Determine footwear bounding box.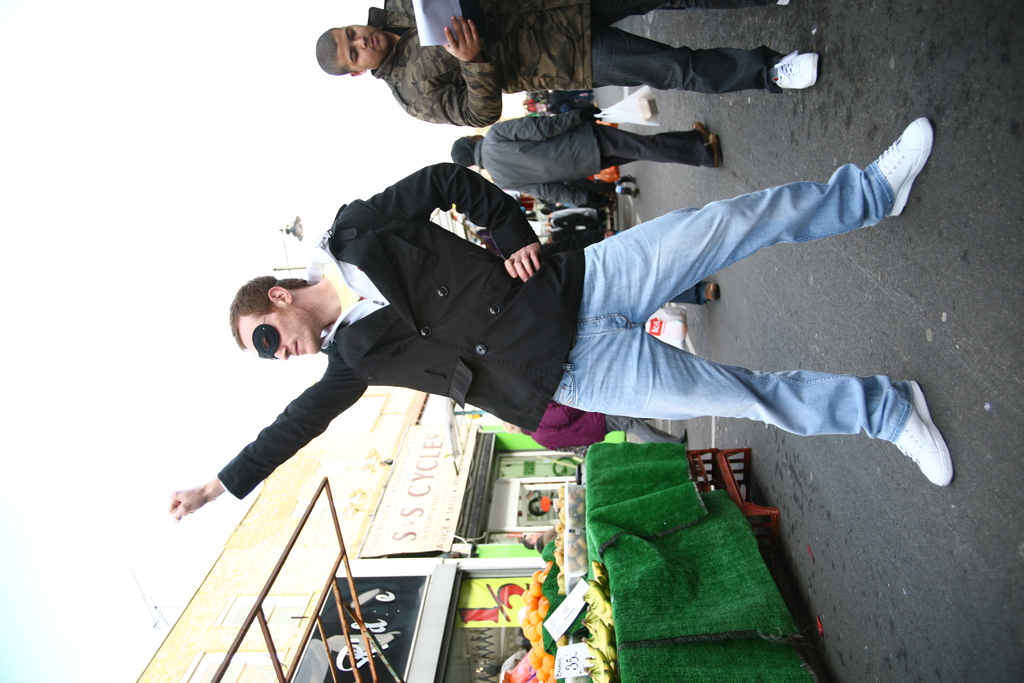
Determined: locate(680, 428, 687, 444).
